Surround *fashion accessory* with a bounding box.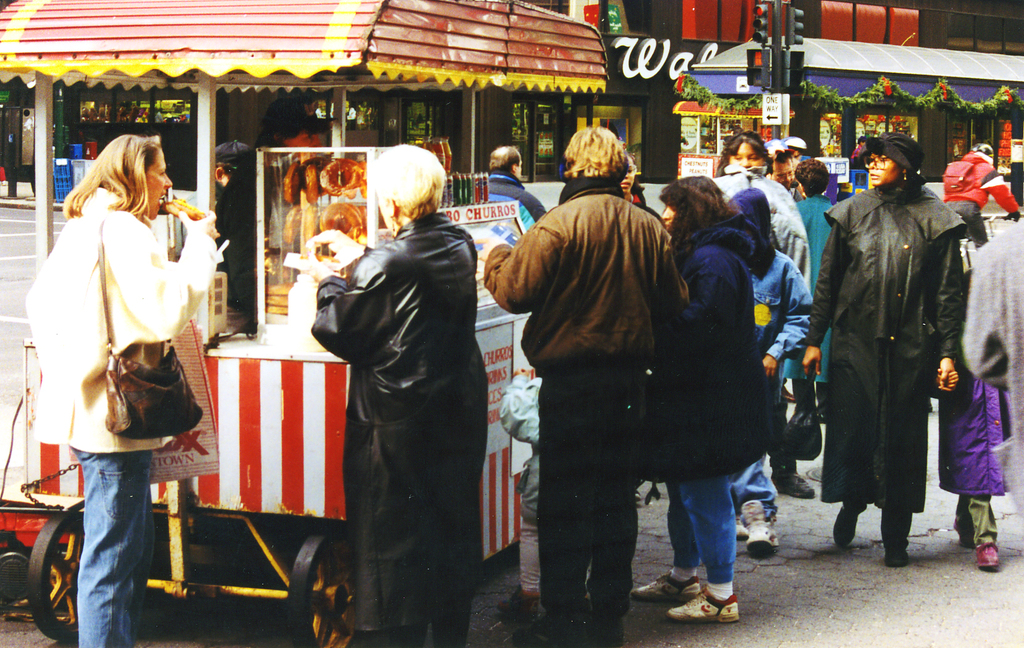
706/583/731/601.
